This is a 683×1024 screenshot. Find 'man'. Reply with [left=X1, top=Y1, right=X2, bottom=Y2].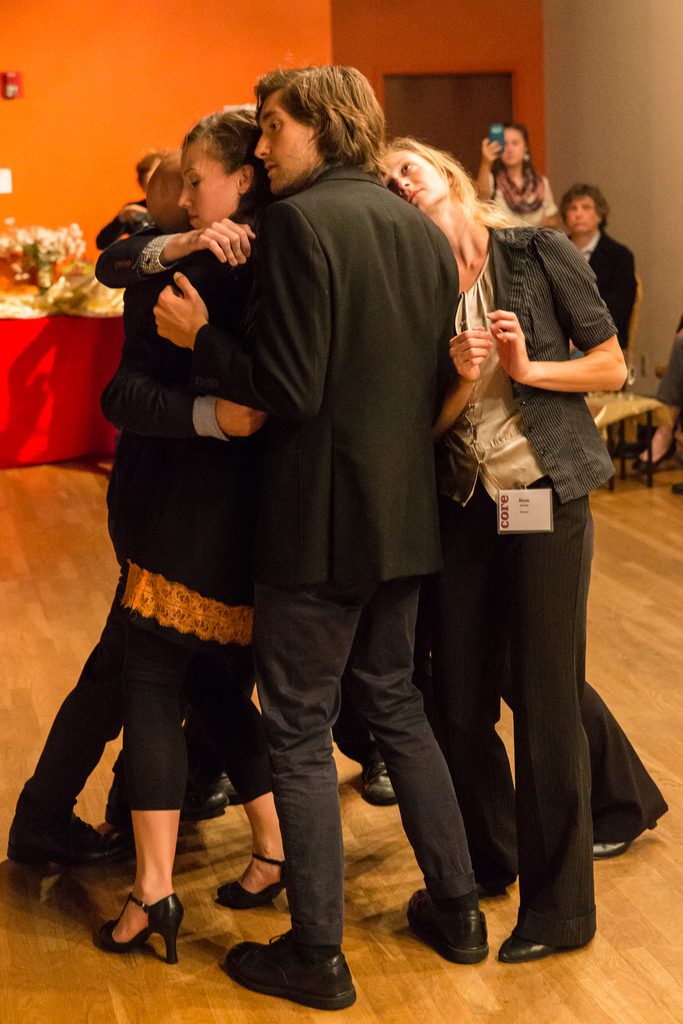
[left=94, top=147, right=167, bottom=253].
